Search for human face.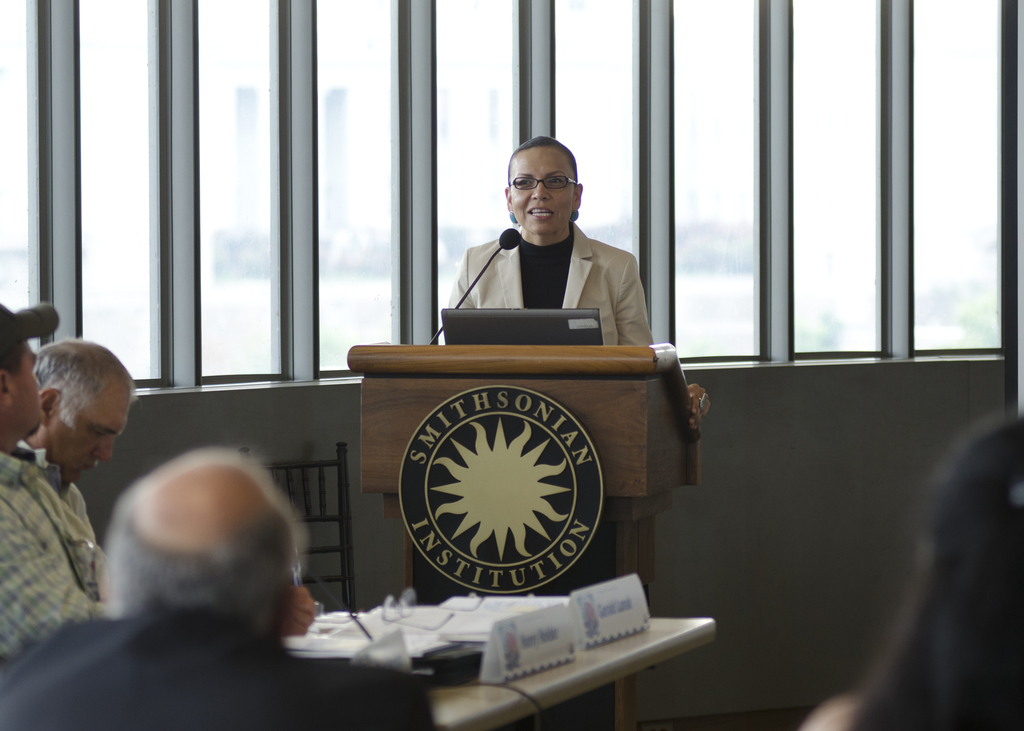
Found at locate(62, 386, 132, 485).
